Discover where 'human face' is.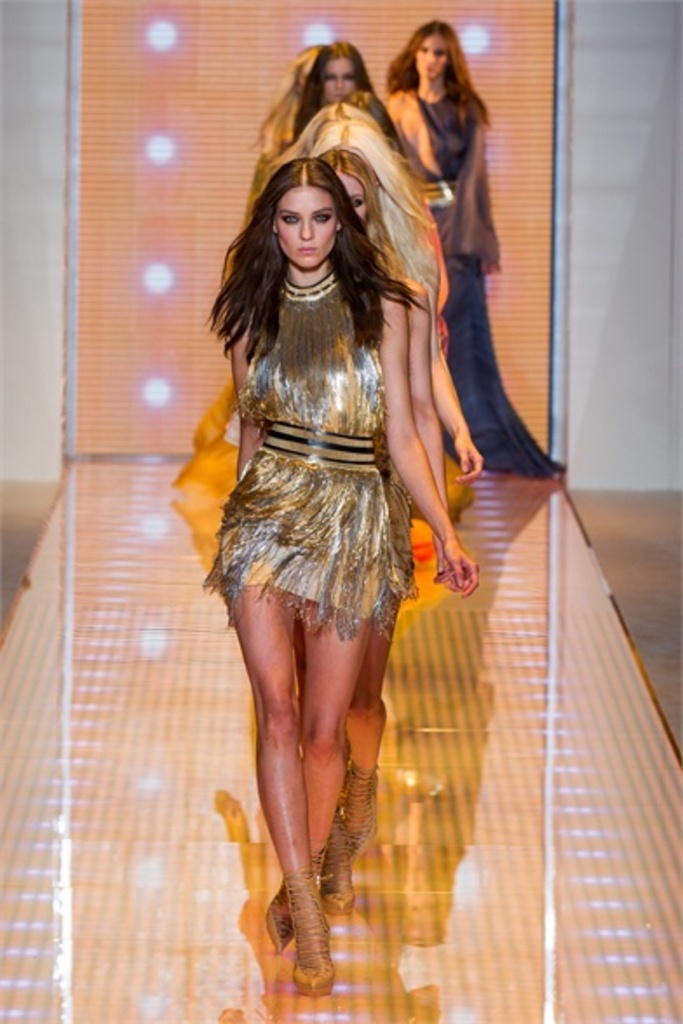
Discovered at bbox=(275, 186, 340, 266).
